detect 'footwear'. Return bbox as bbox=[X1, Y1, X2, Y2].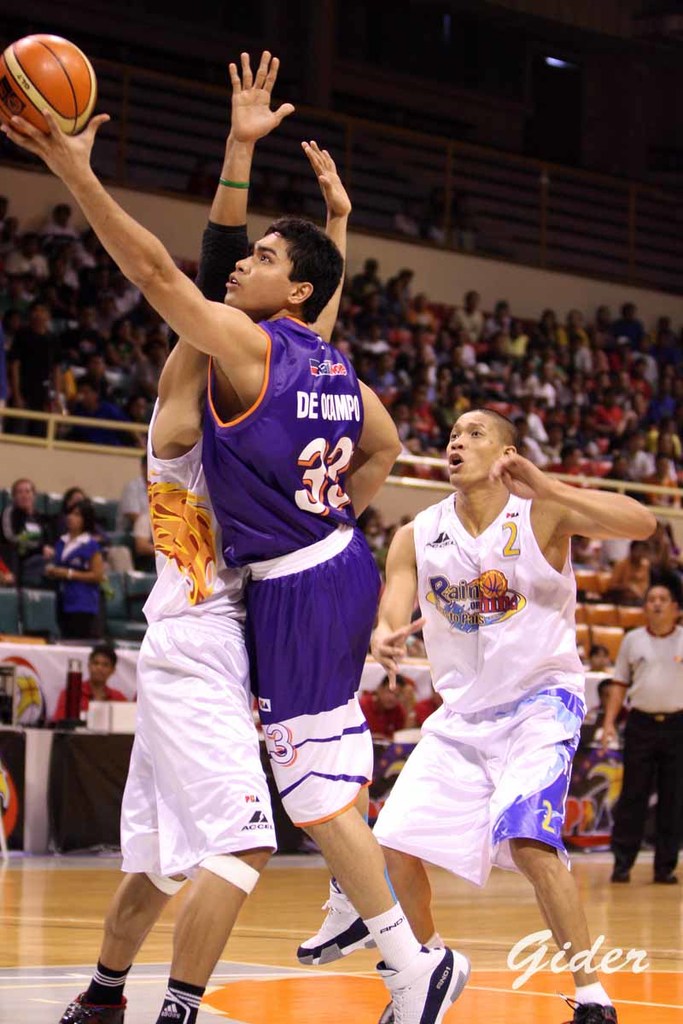
bbox=[648, 866, 680, 885].
